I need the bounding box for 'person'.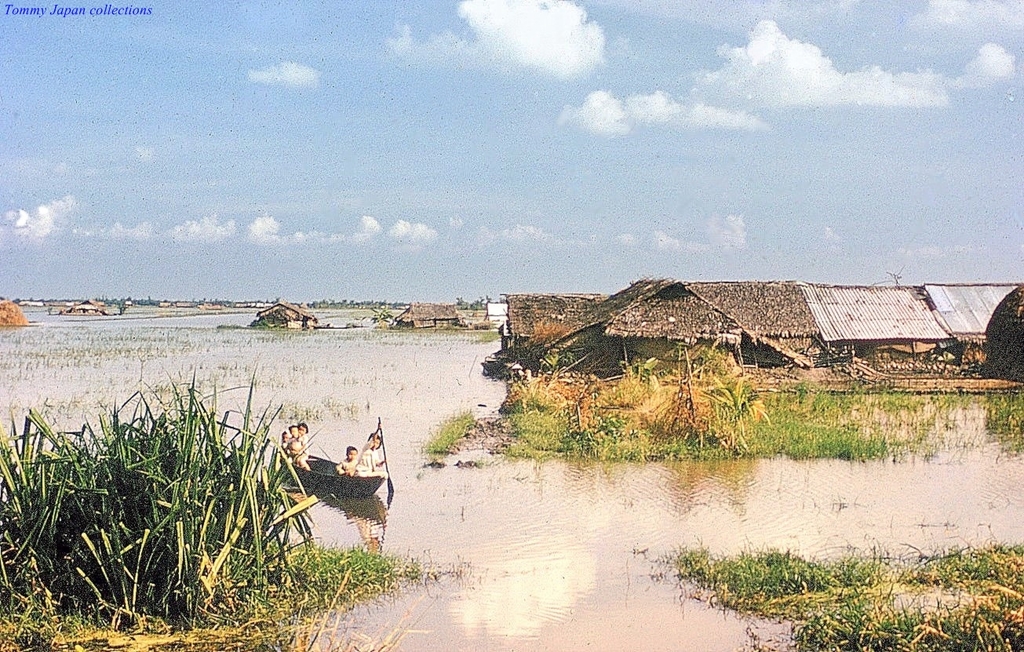
Here it is: (left=338, top=446, right=356, bottom=474).
